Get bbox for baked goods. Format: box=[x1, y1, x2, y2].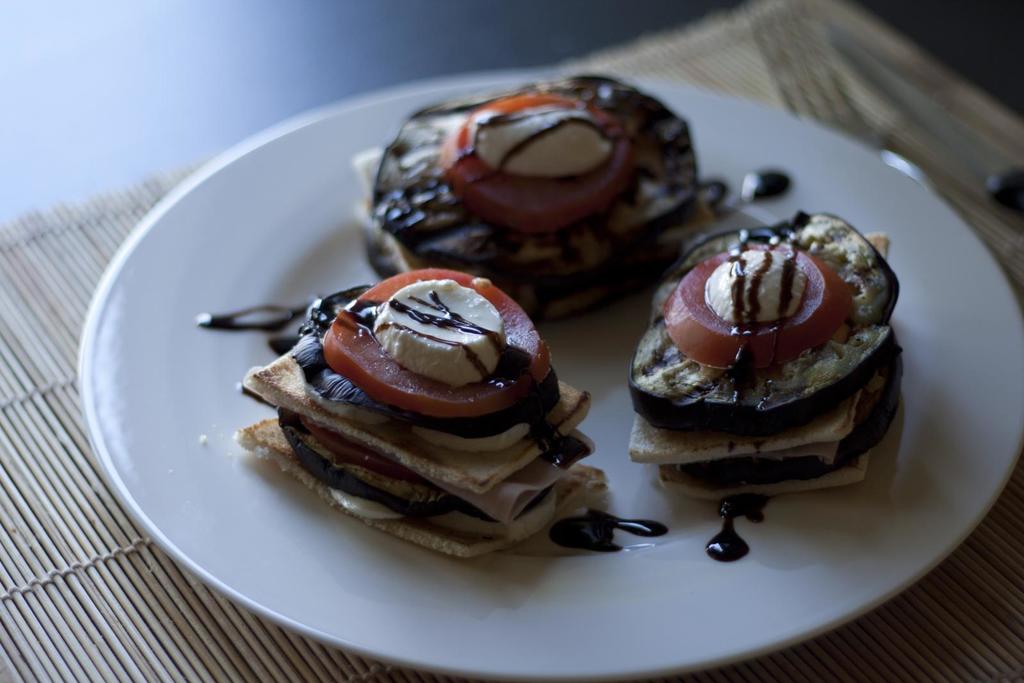
box=[355, 72, 724, 324].
